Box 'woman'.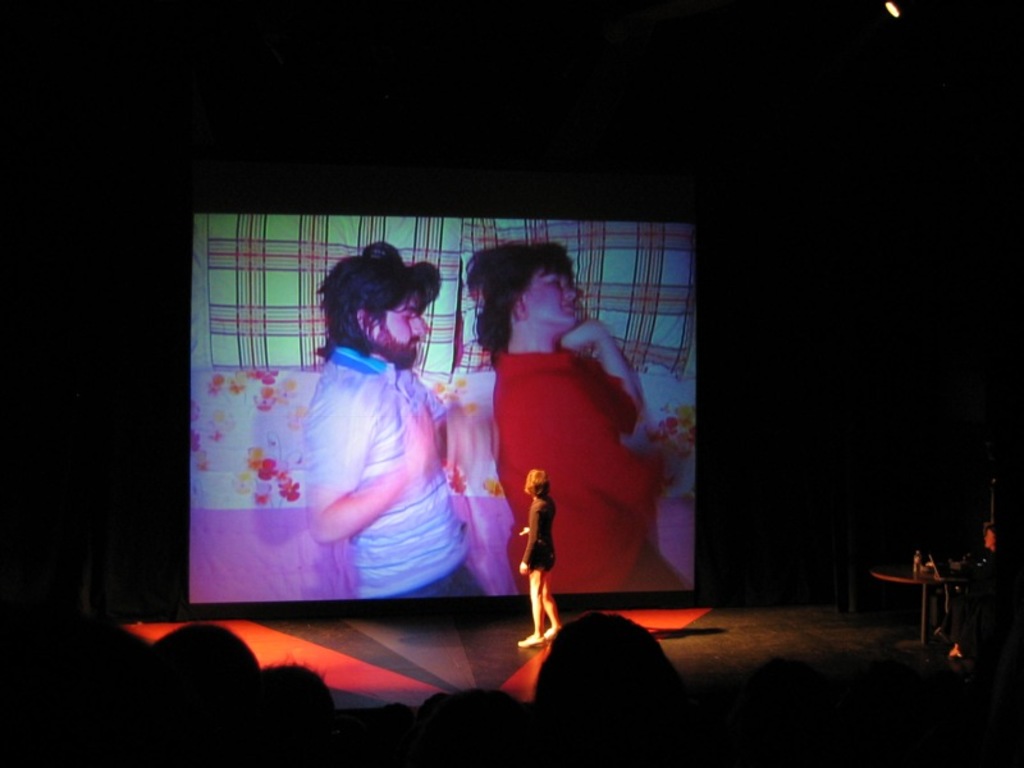
bbox=[503, 466, 570, 630].
